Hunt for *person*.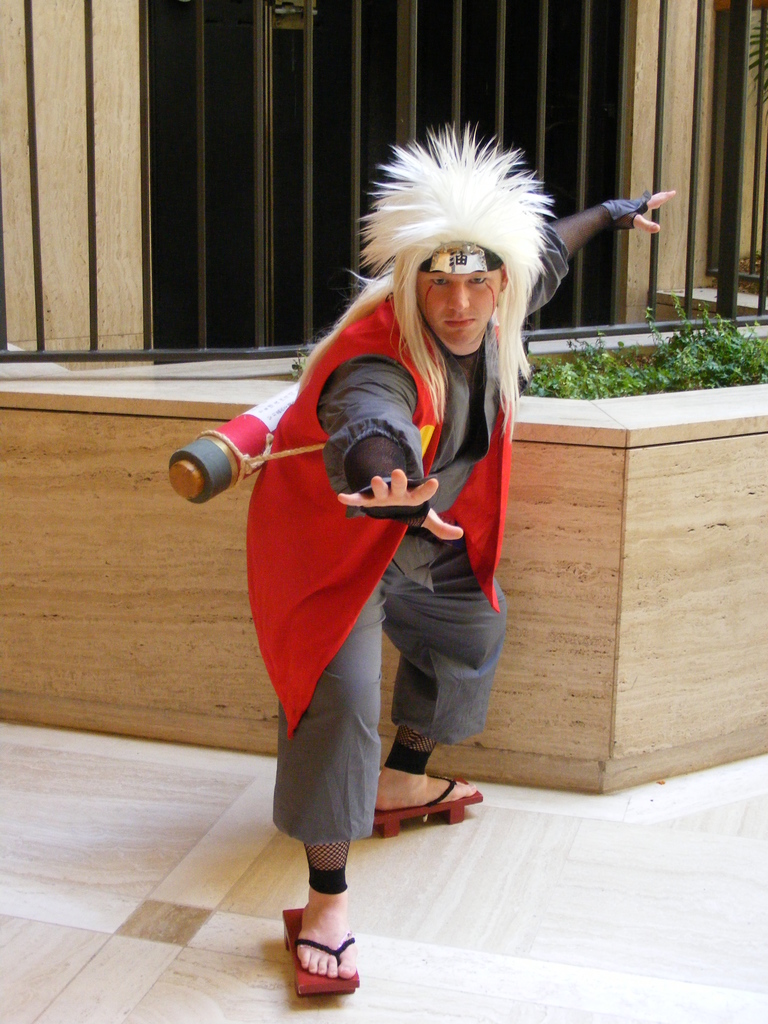
Hunted down at (241,115,672,996).
